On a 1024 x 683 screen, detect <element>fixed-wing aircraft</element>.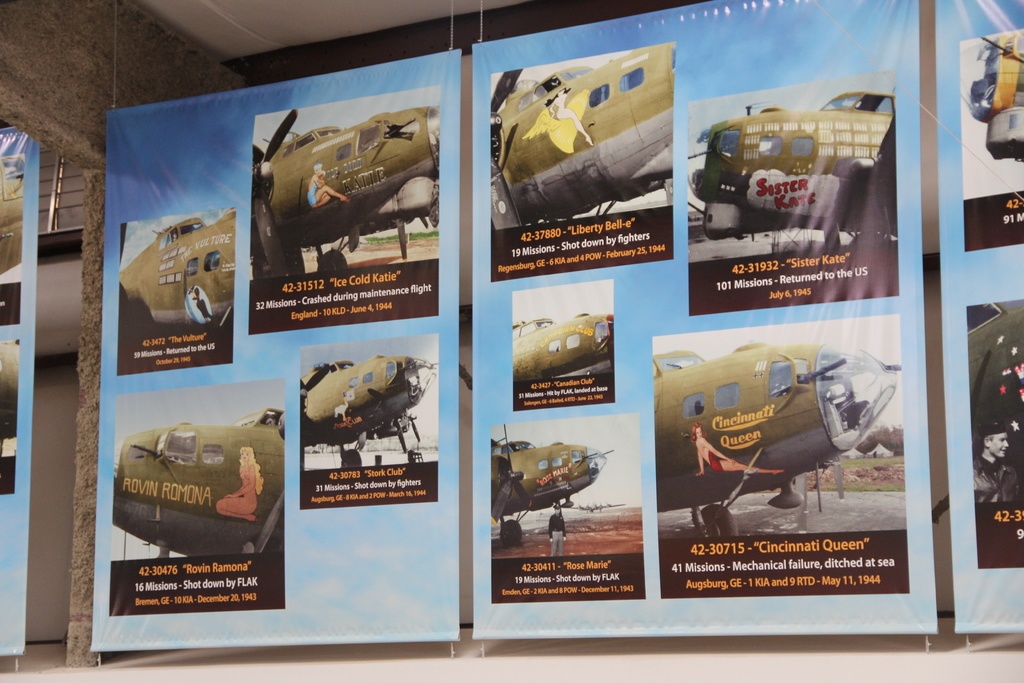
307 356 436 452.
